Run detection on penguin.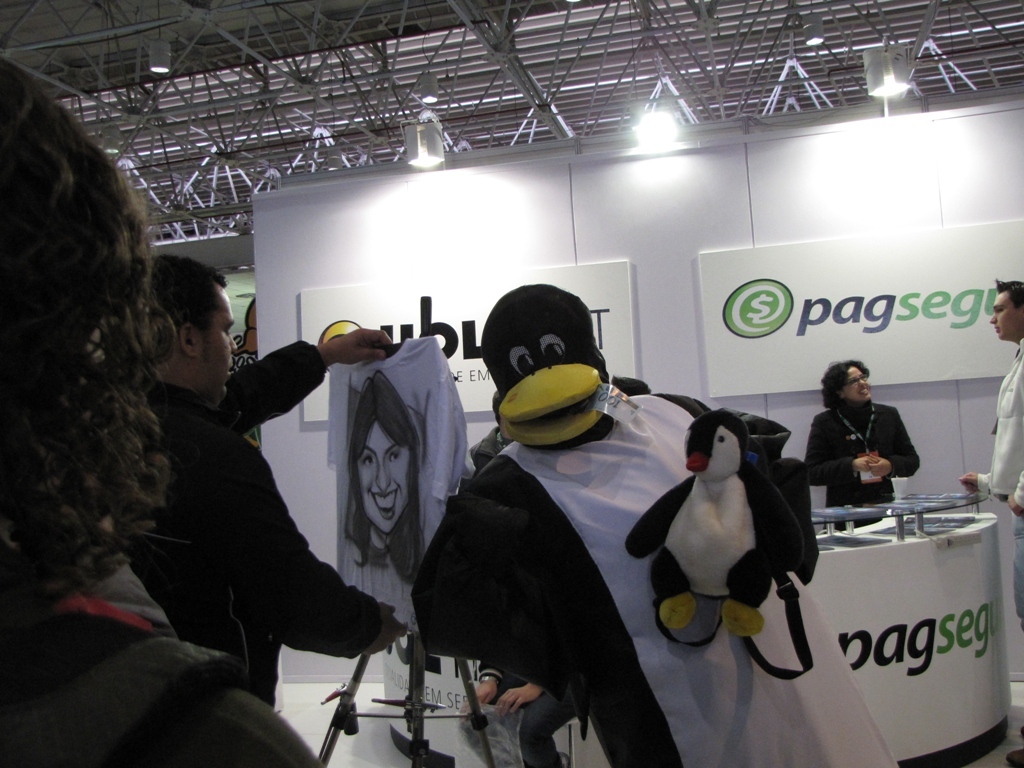
Result: 413/284/899/767.
